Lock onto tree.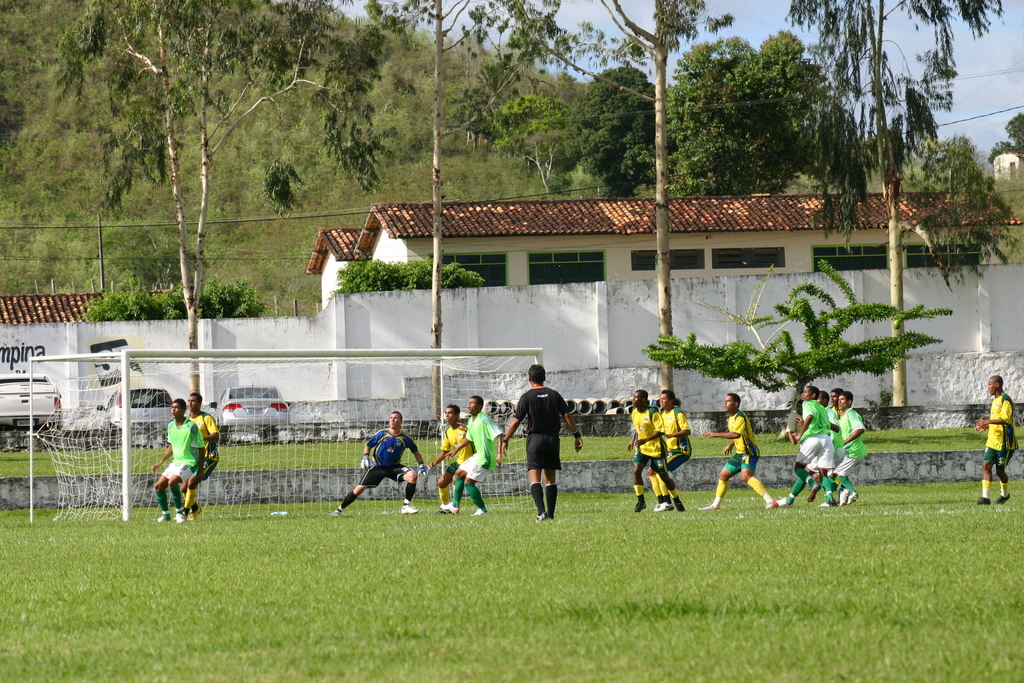
Locked: (514, 0, 737, 404).
